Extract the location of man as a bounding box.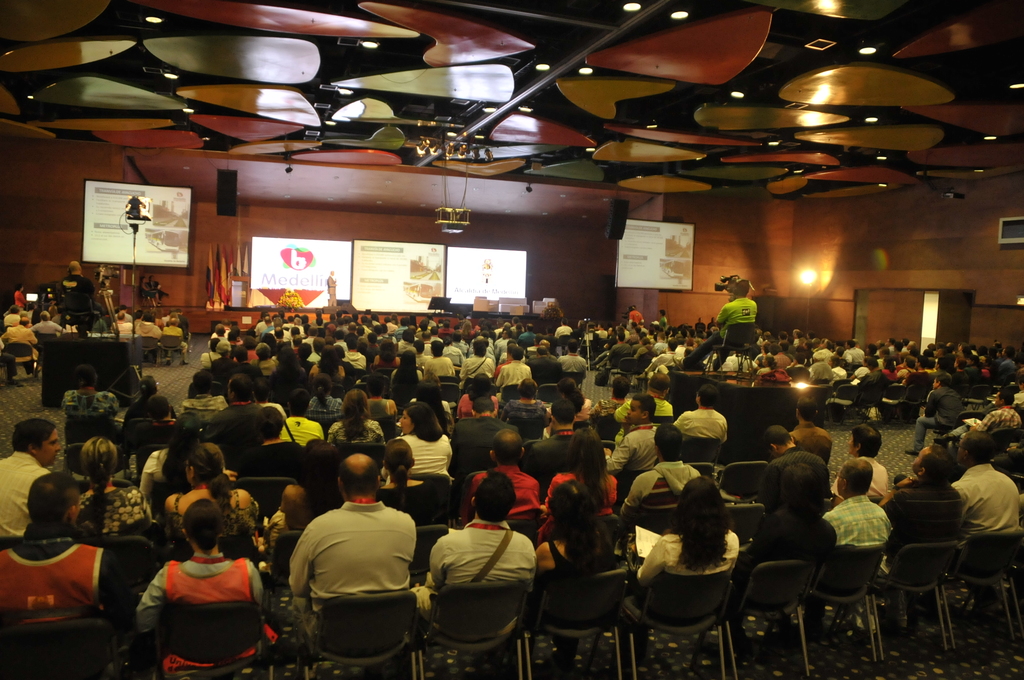
Rect(0, 474, 111, 624).
